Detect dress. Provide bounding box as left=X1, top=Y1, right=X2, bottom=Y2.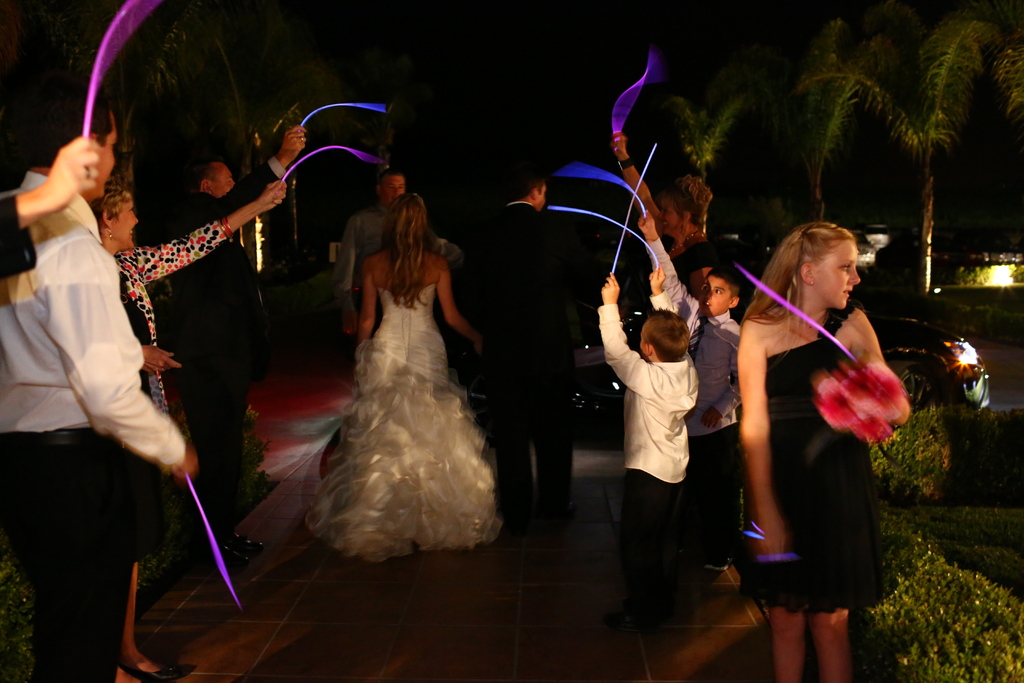
left=304, top=285, right=505, bottom=562.
